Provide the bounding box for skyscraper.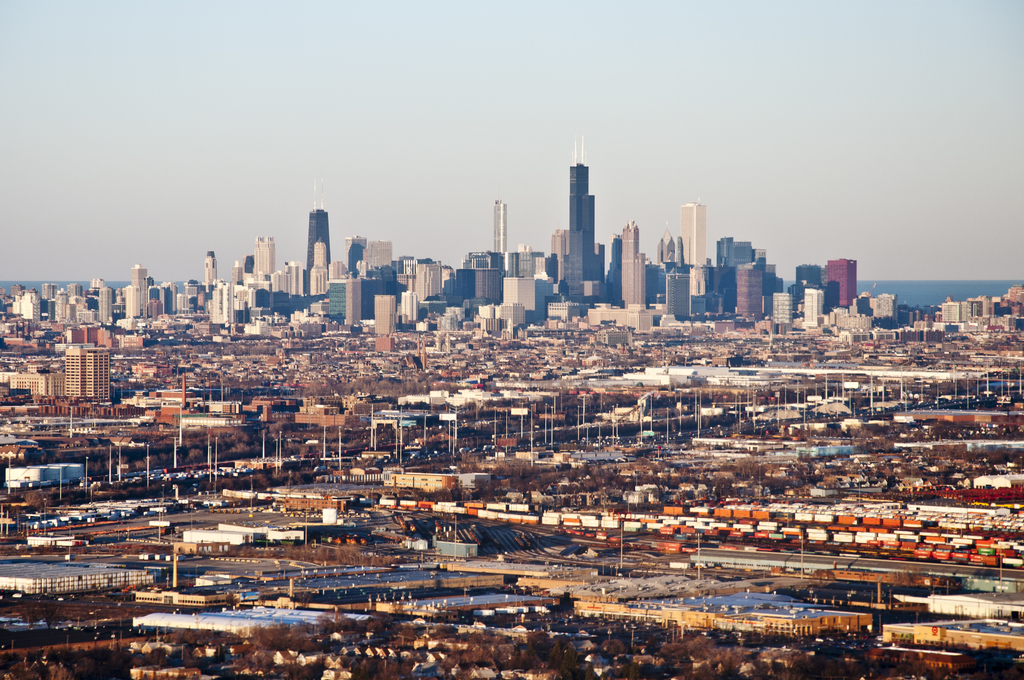
rect(269, 258, 312, 306).
